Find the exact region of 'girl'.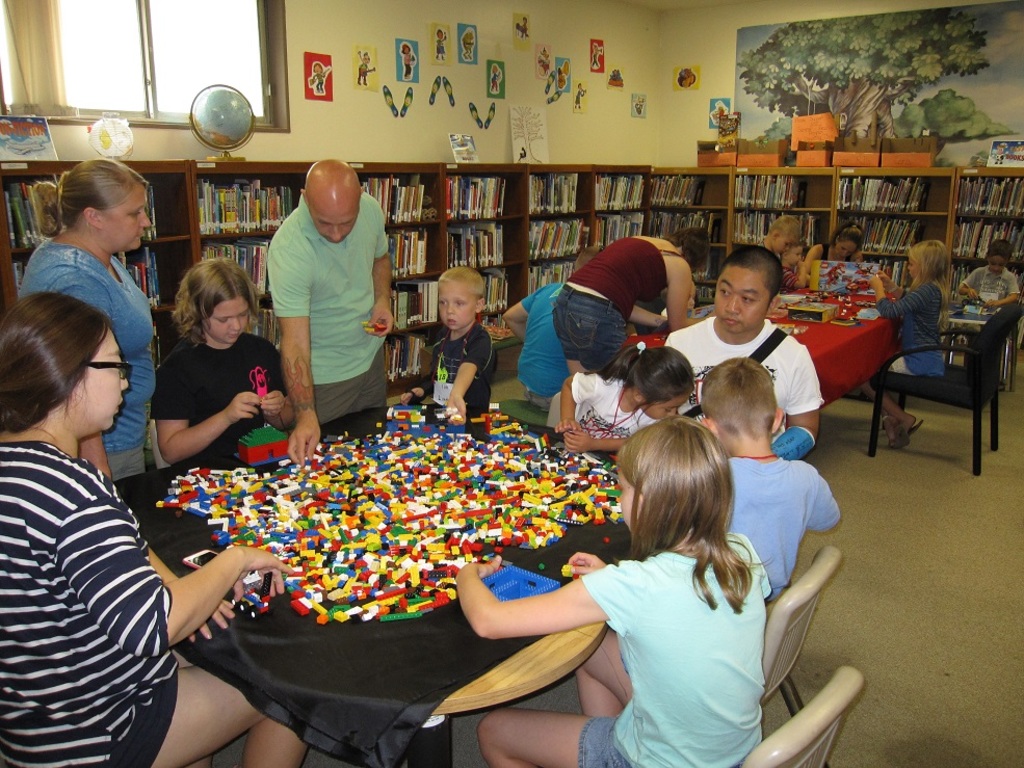
Exact region: locate(456, 414, 771, 767).
